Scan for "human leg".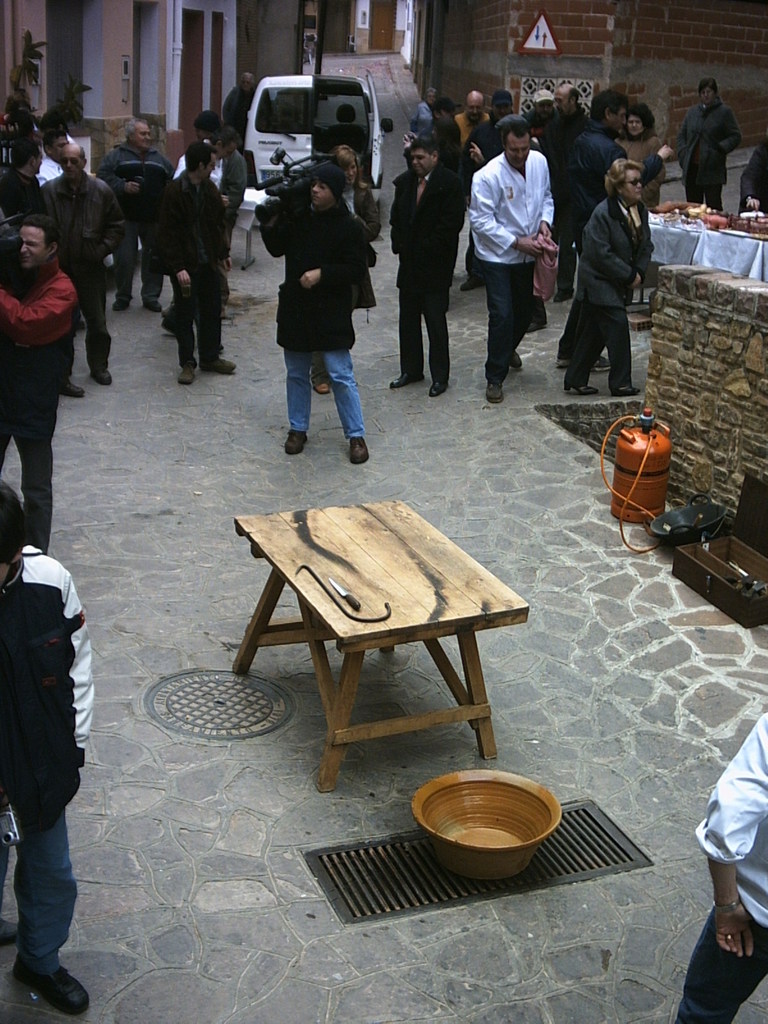
Scan result: <region>422, 259, 450, 399</region>.
